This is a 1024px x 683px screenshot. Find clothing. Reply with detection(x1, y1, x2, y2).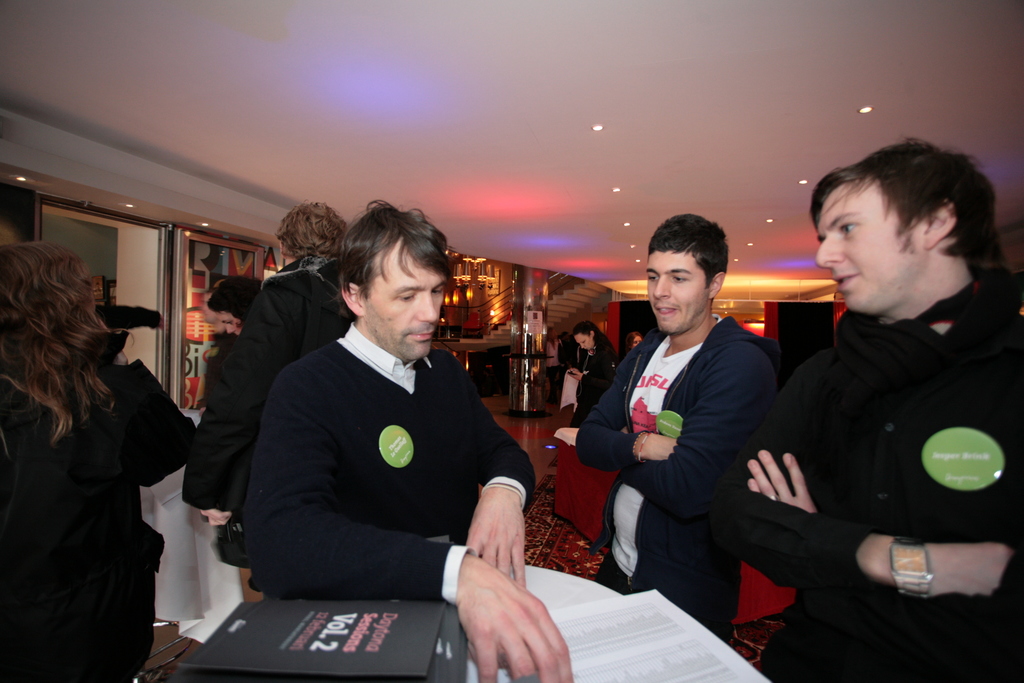
detection(186, 258, 323, 520).
